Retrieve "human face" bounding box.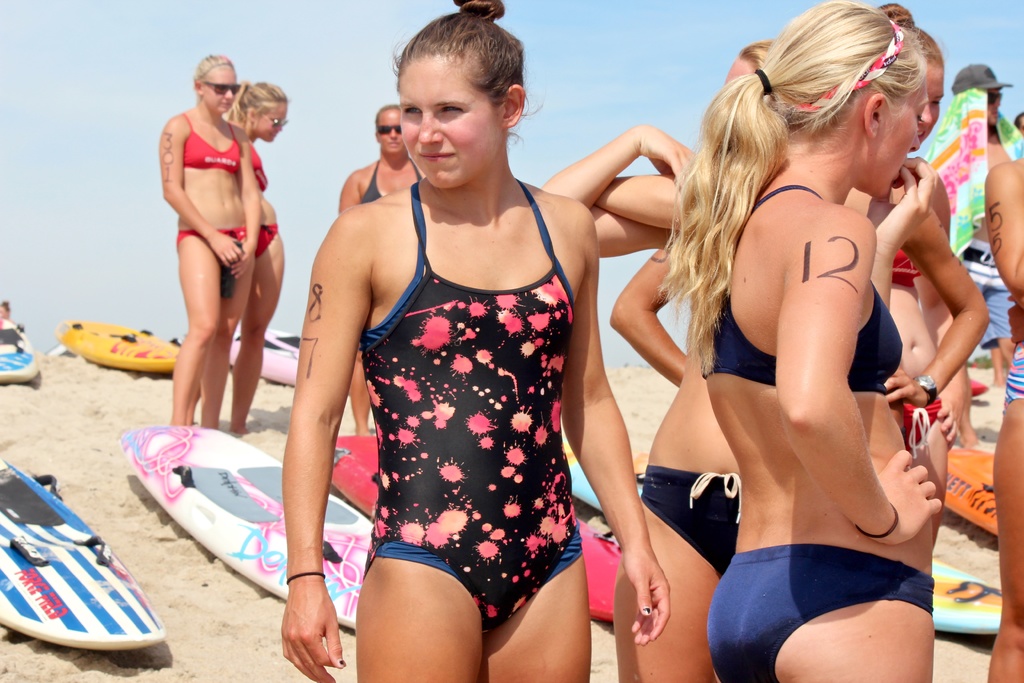
Bounding box: 916:56:947:150.
